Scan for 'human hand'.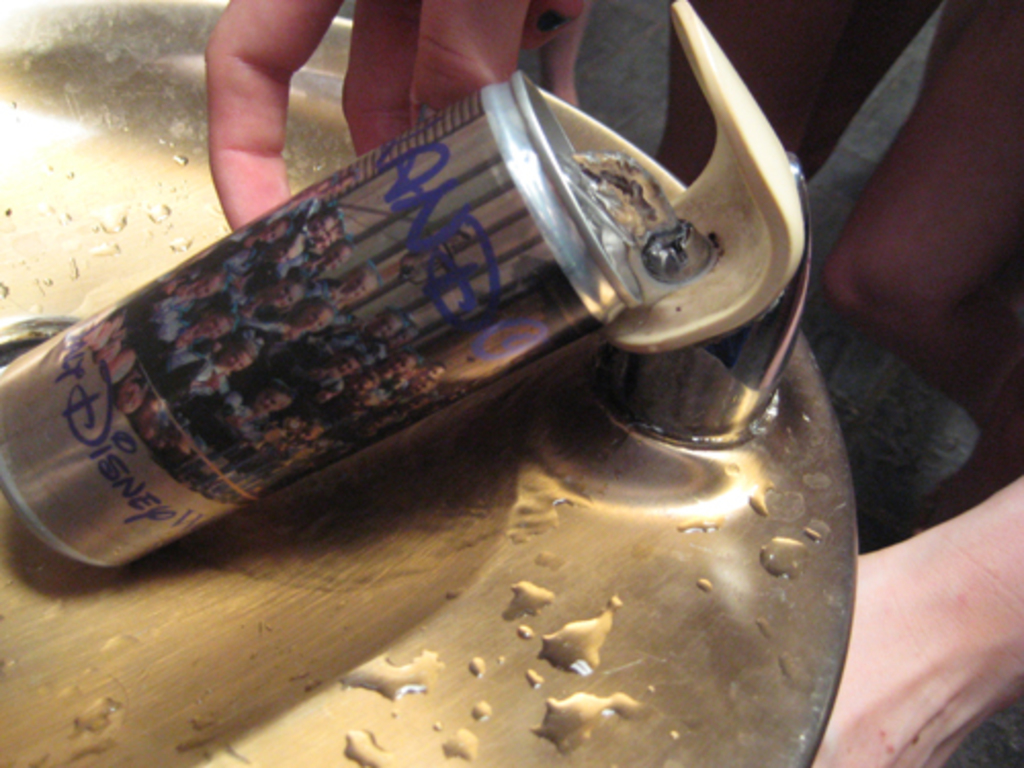
Scan result: 205:0:588:231.
